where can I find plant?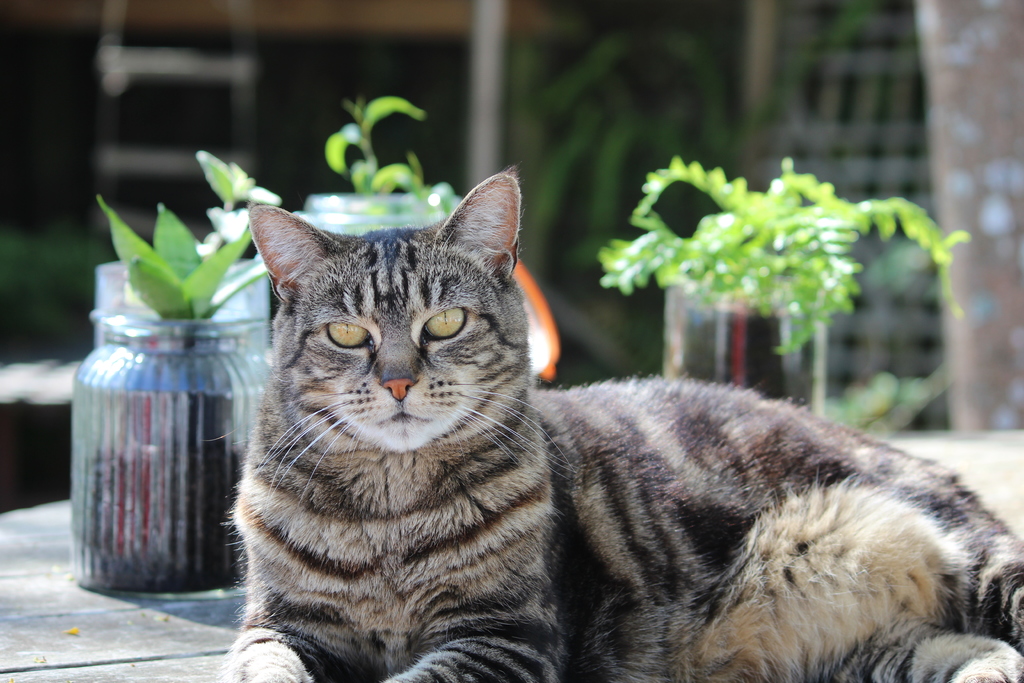
You can find it at <region>97, 186, 272, 347</region>.
